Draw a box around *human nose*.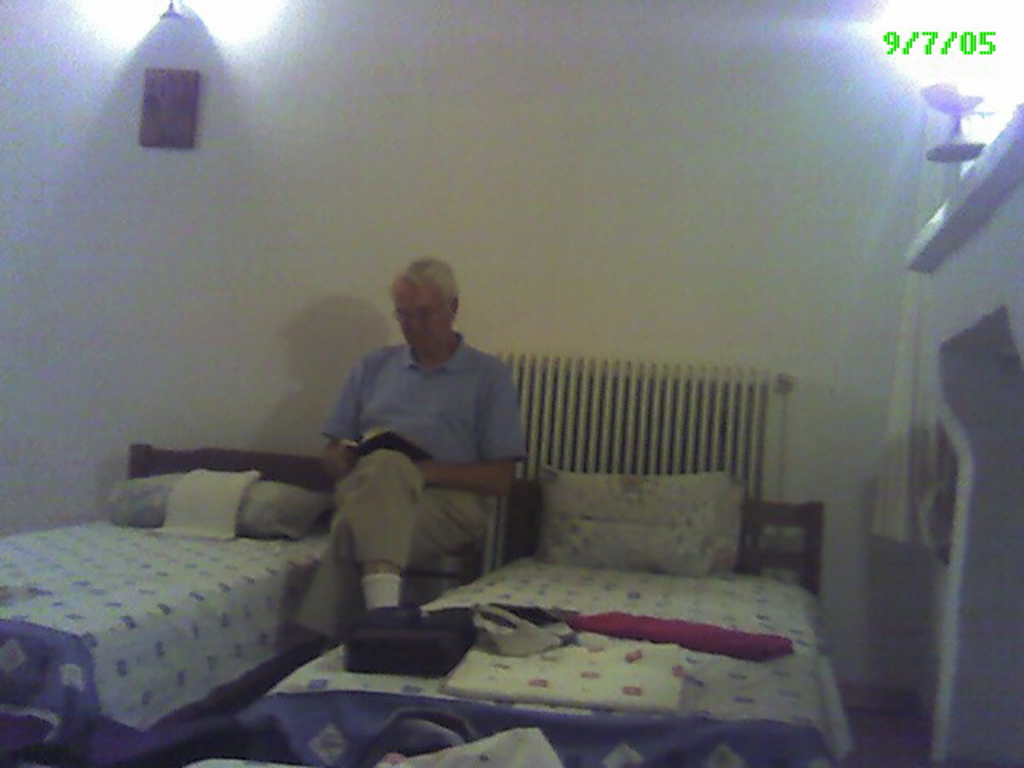
(left=408, top=315, right=419, bottom=330).
